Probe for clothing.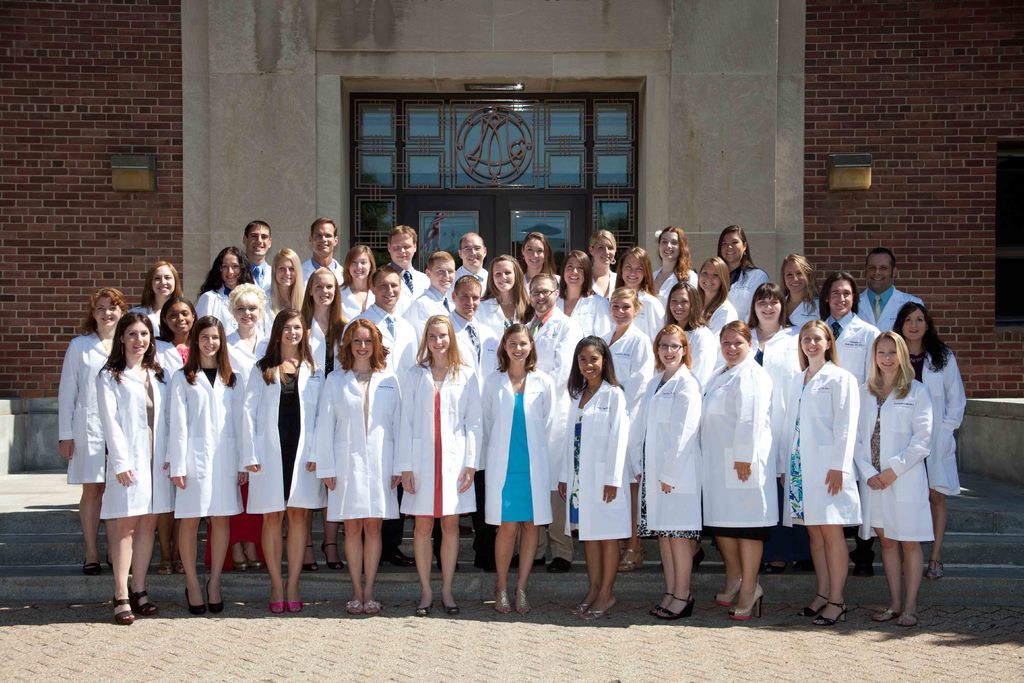
Probe result: [687, 325, 714, 355].
